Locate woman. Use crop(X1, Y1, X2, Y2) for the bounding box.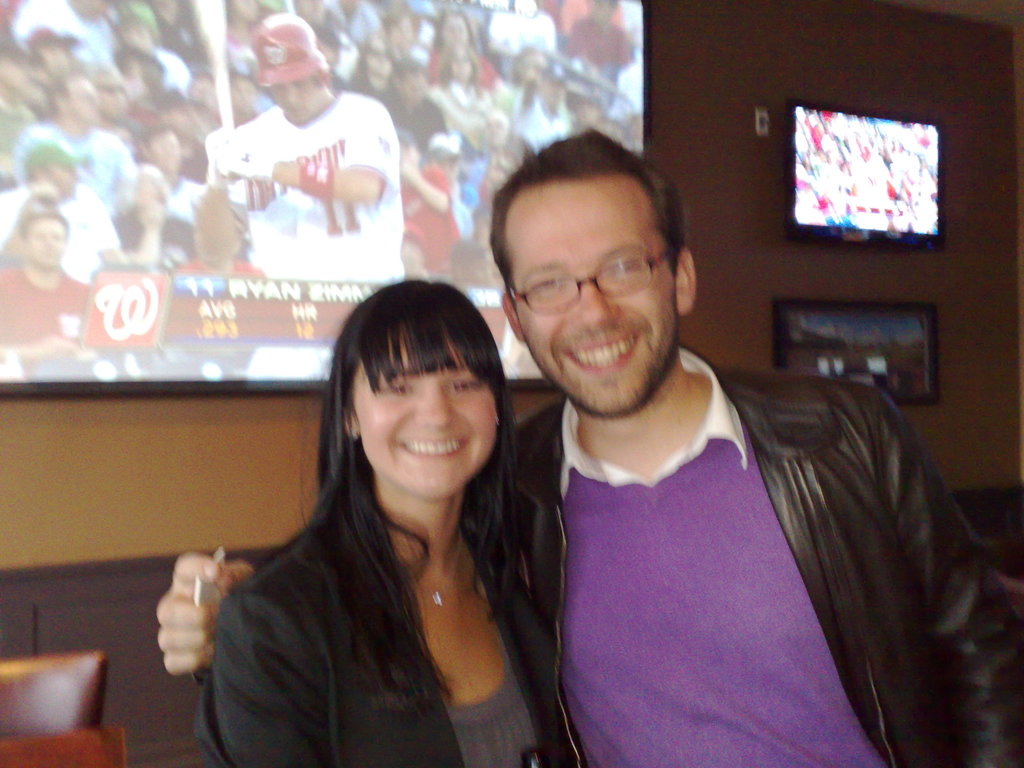
crop(196, 283, 588, 740).
